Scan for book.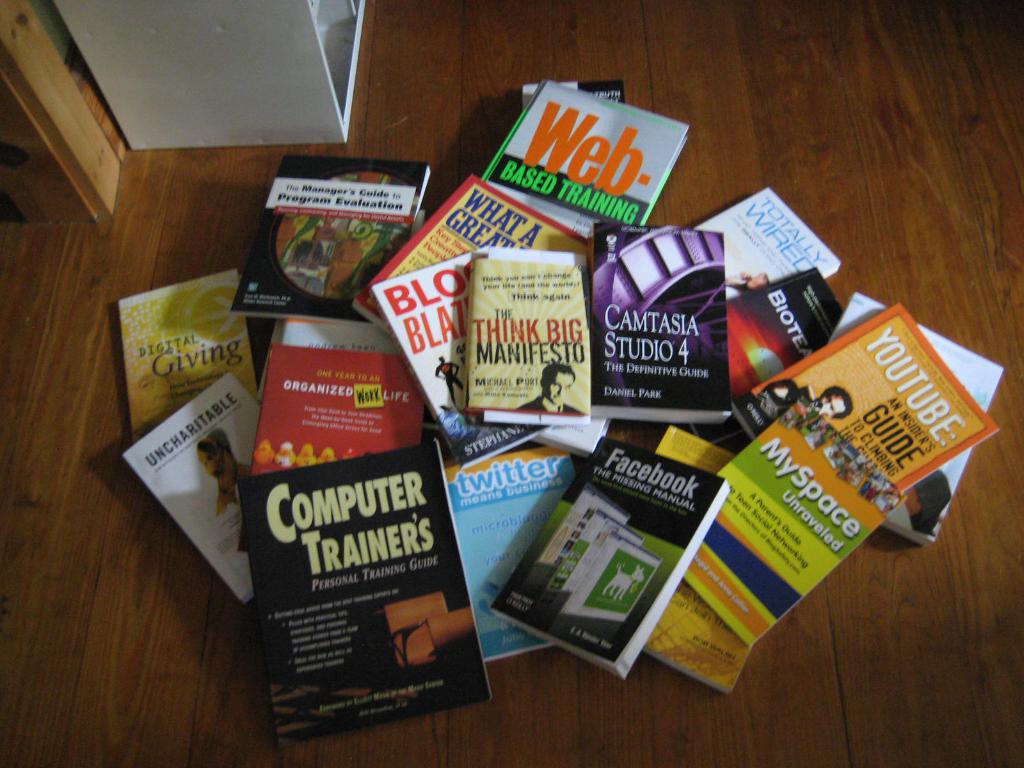
Scan result: detection(115, 268, 267, 438).
